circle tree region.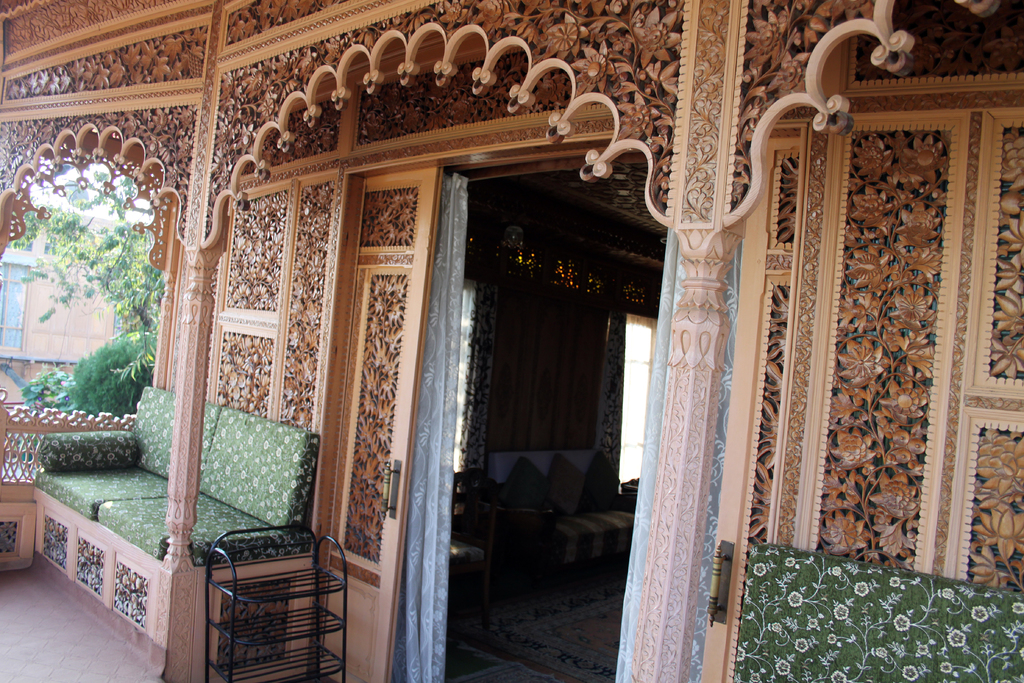
Region: <box>10,166,166,389</box>.
